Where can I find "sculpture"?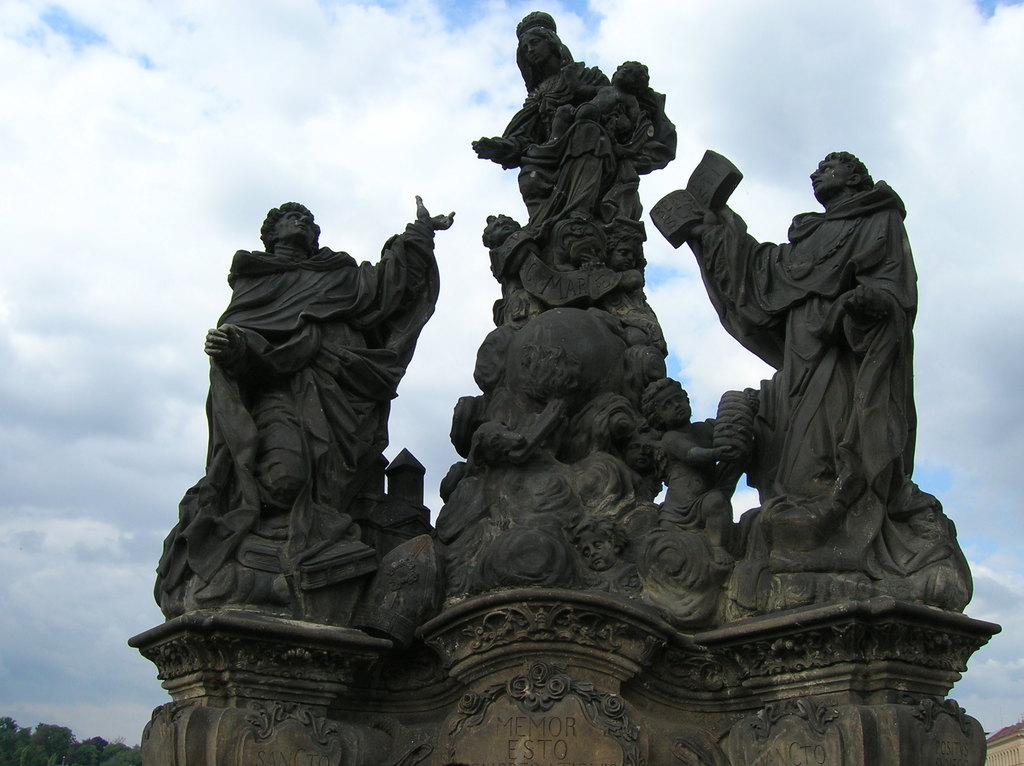
You can find it at bbox=(644, 371, 725, 564).
